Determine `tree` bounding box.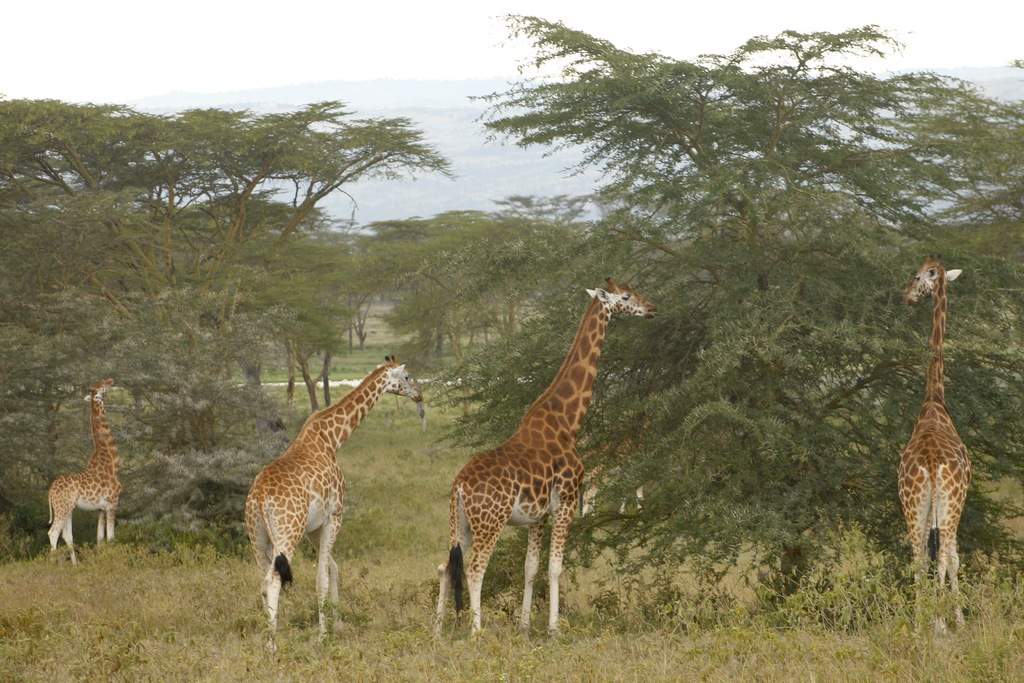
Determined: select_region(3, 98, 601, 546).
